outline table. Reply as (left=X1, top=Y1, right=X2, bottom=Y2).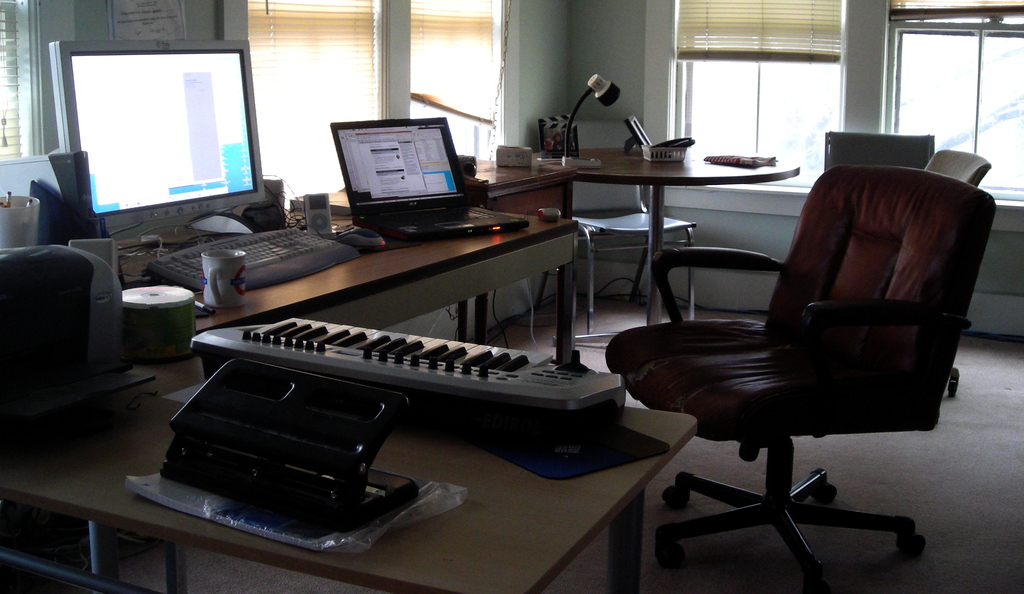
(left=529, top=147, right=801, bottom=346).
